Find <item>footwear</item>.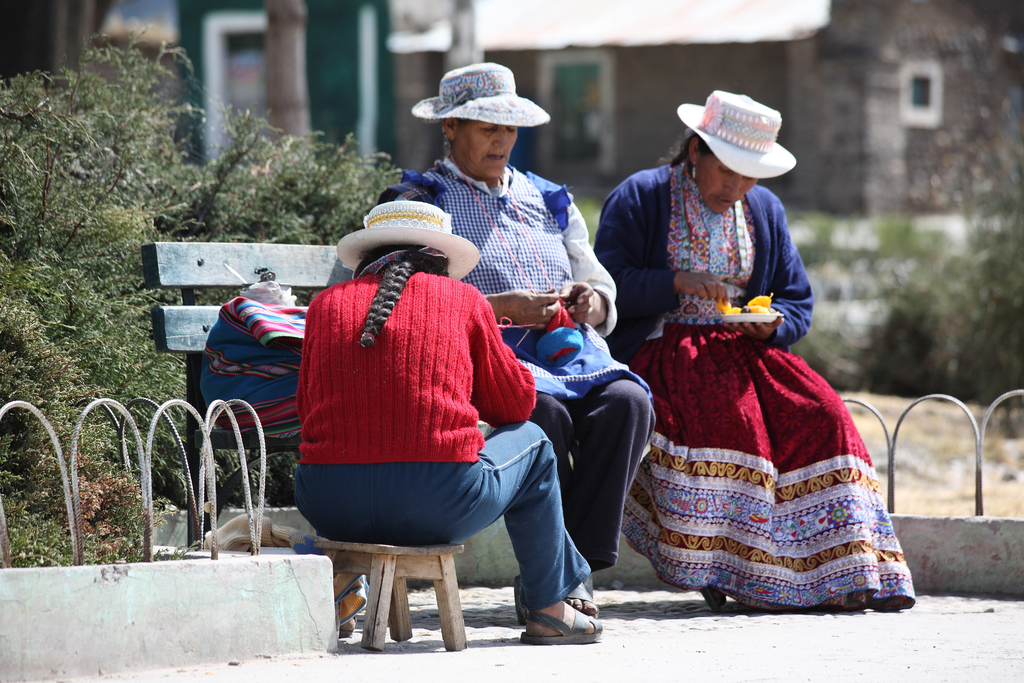
Rect(516, 597, 601, 644).
